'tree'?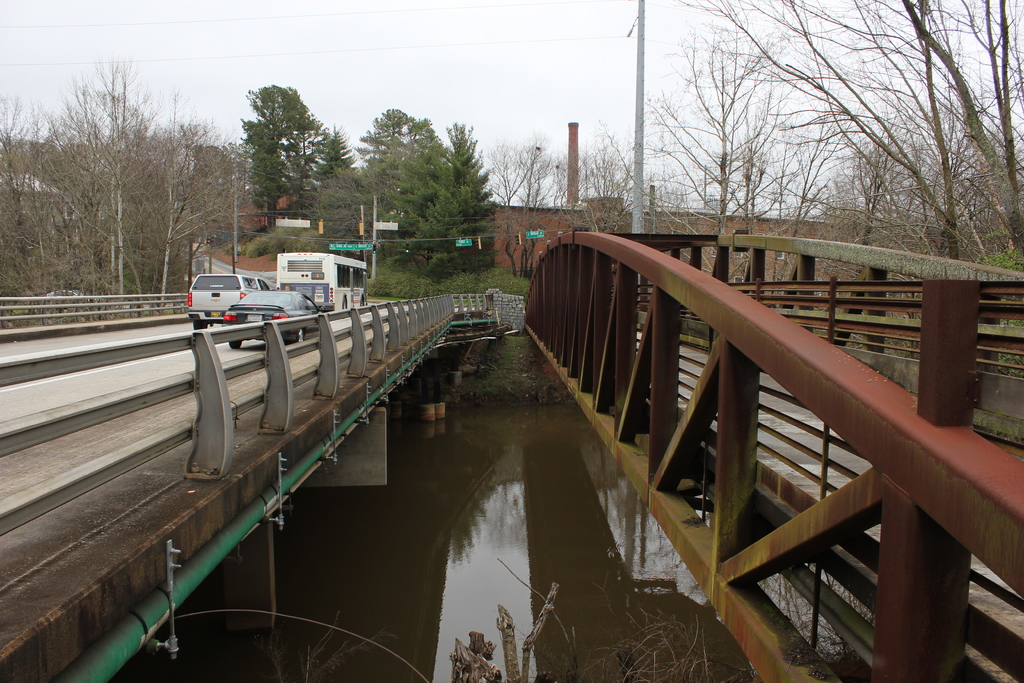
bbox=(653, 33, 764, 238)
